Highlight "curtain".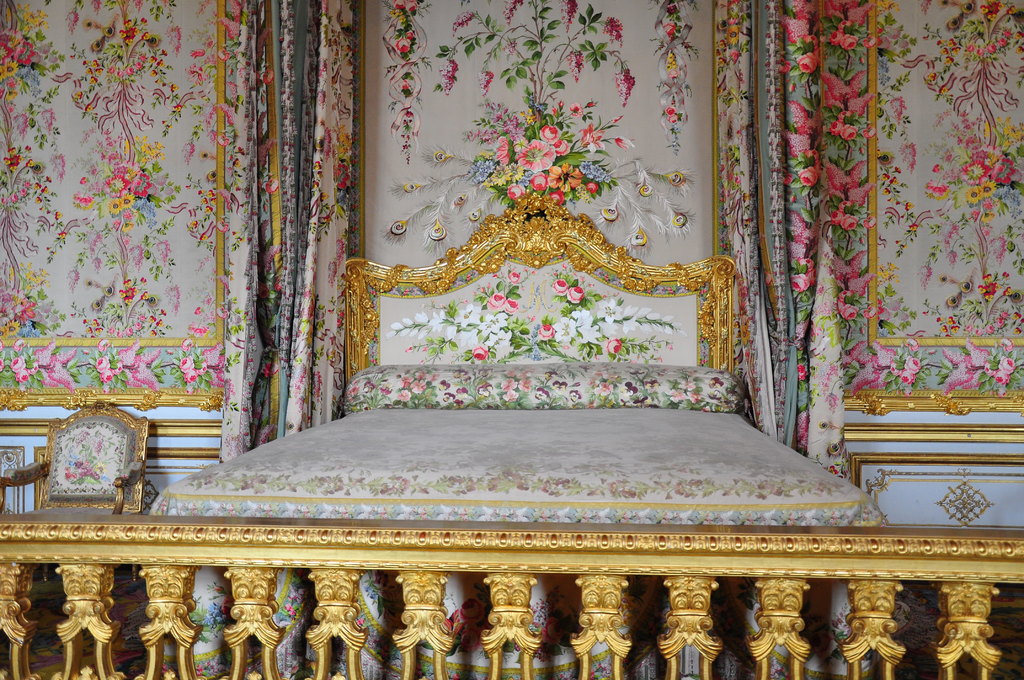
Highlighted region: 733/0/849/486.
